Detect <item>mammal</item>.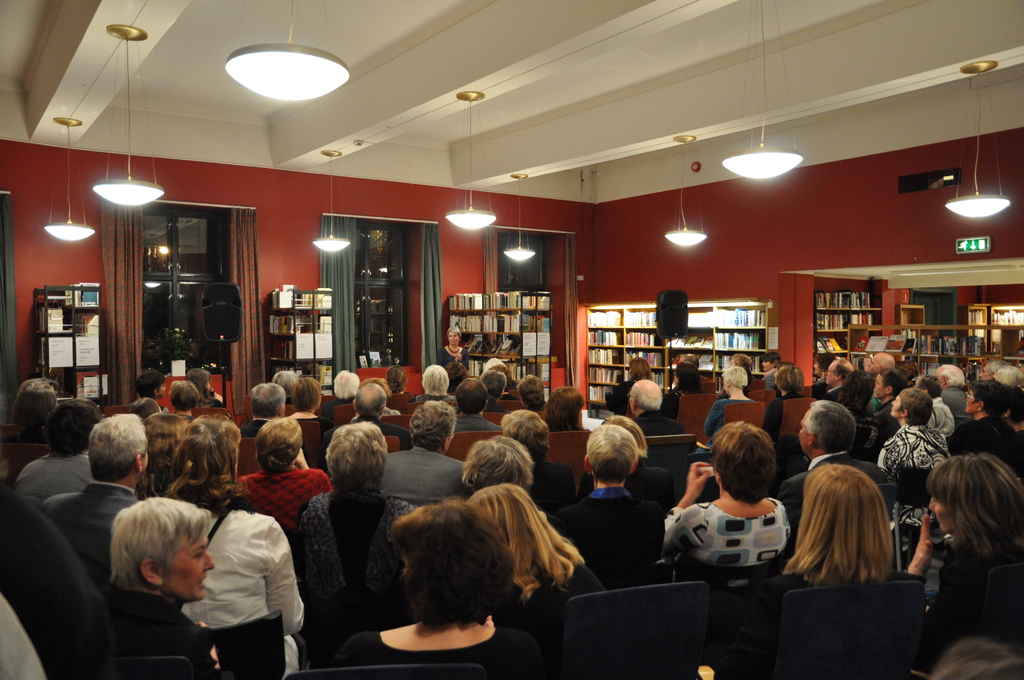
Detected at bbox=[977, 359, 1004, 380].
